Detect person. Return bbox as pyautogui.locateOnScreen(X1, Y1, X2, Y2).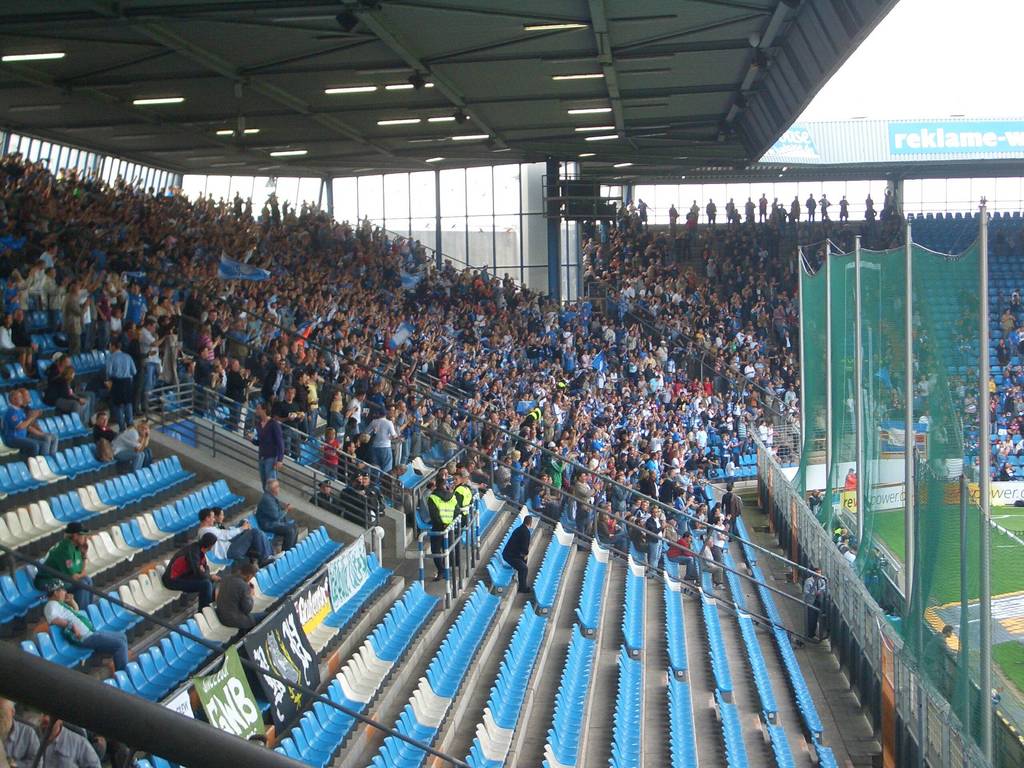
pyautogui.locateOnScreen(214, 506, 225, 527).
